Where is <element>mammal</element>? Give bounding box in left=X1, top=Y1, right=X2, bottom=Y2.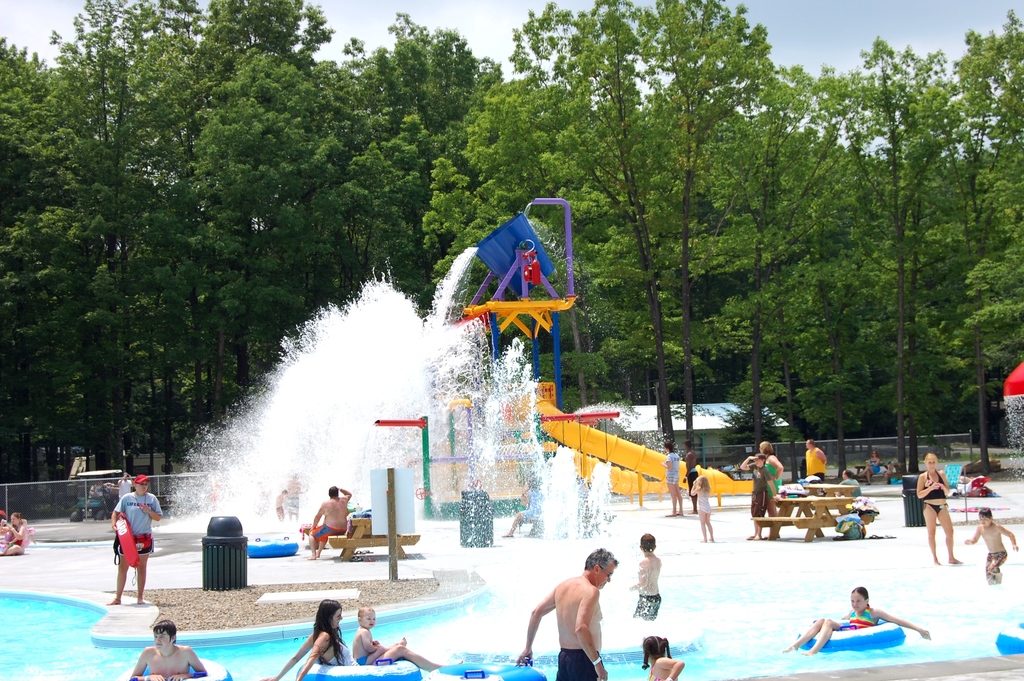
left=866, top=454, right=881, bottom=480.
